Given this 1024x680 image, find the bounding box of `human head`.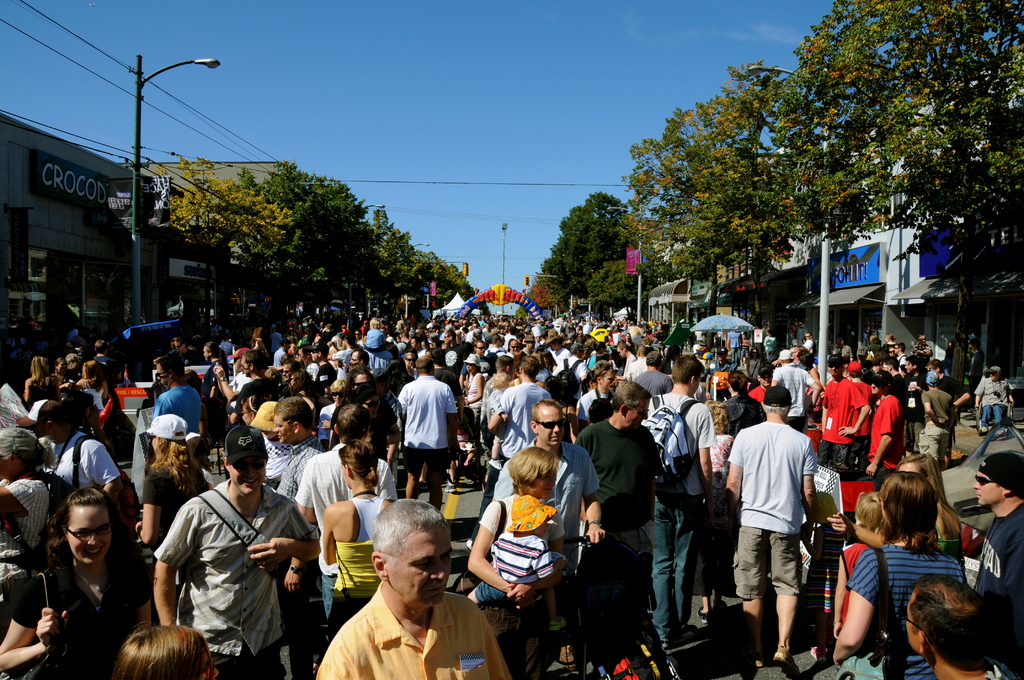
box=[828, 355, 844, 379].
